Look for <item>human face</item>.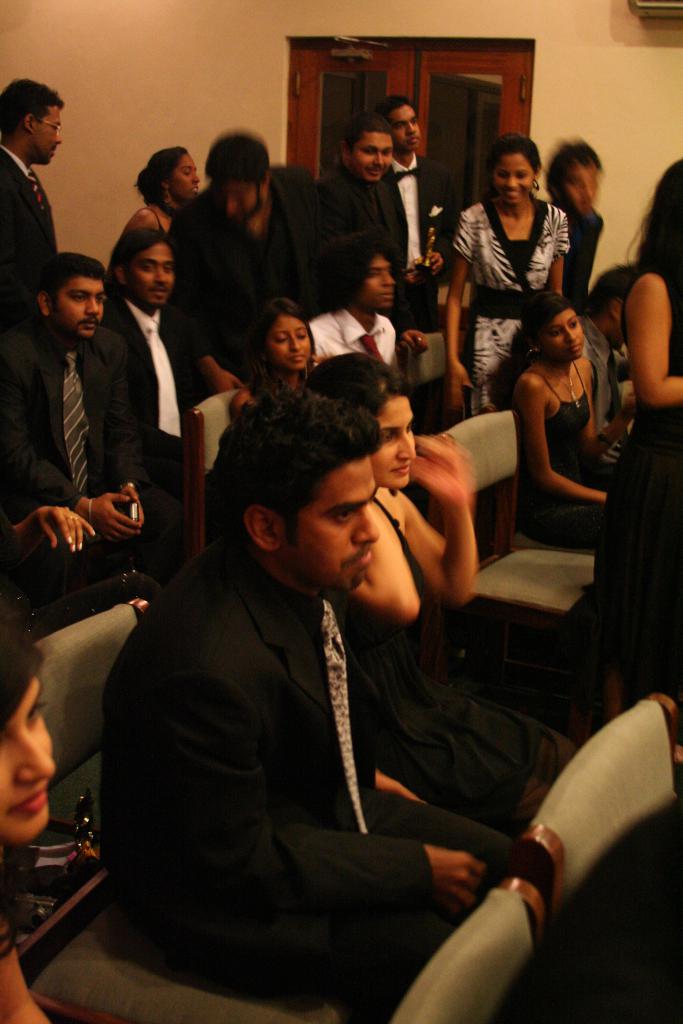
Found: rect(283, 458, 379, 583).
